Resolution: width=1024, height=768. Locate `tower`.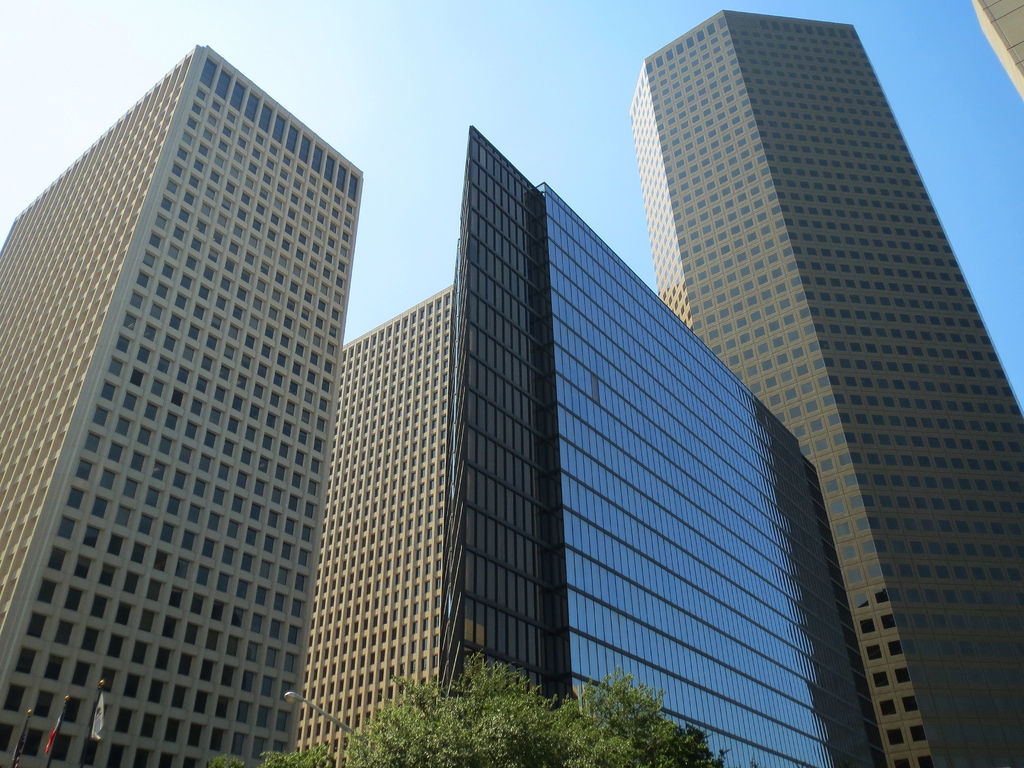
region(0, 35, 370, 765).
